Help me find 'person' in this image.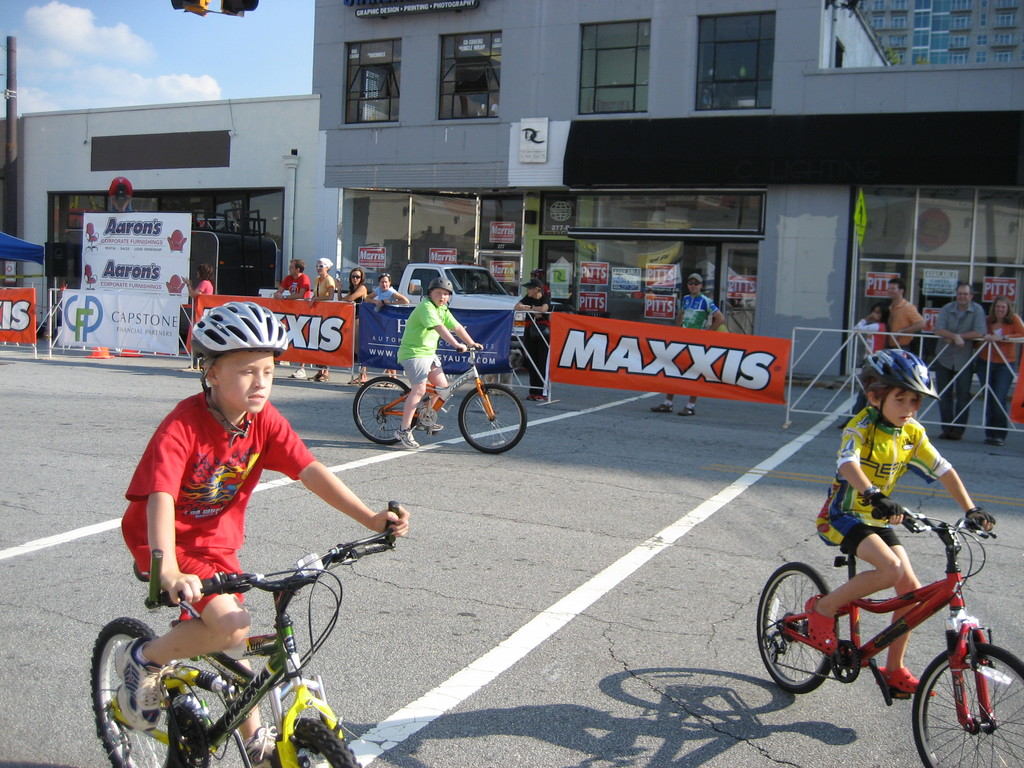
Found it: region(888, 280, 923, 343).
